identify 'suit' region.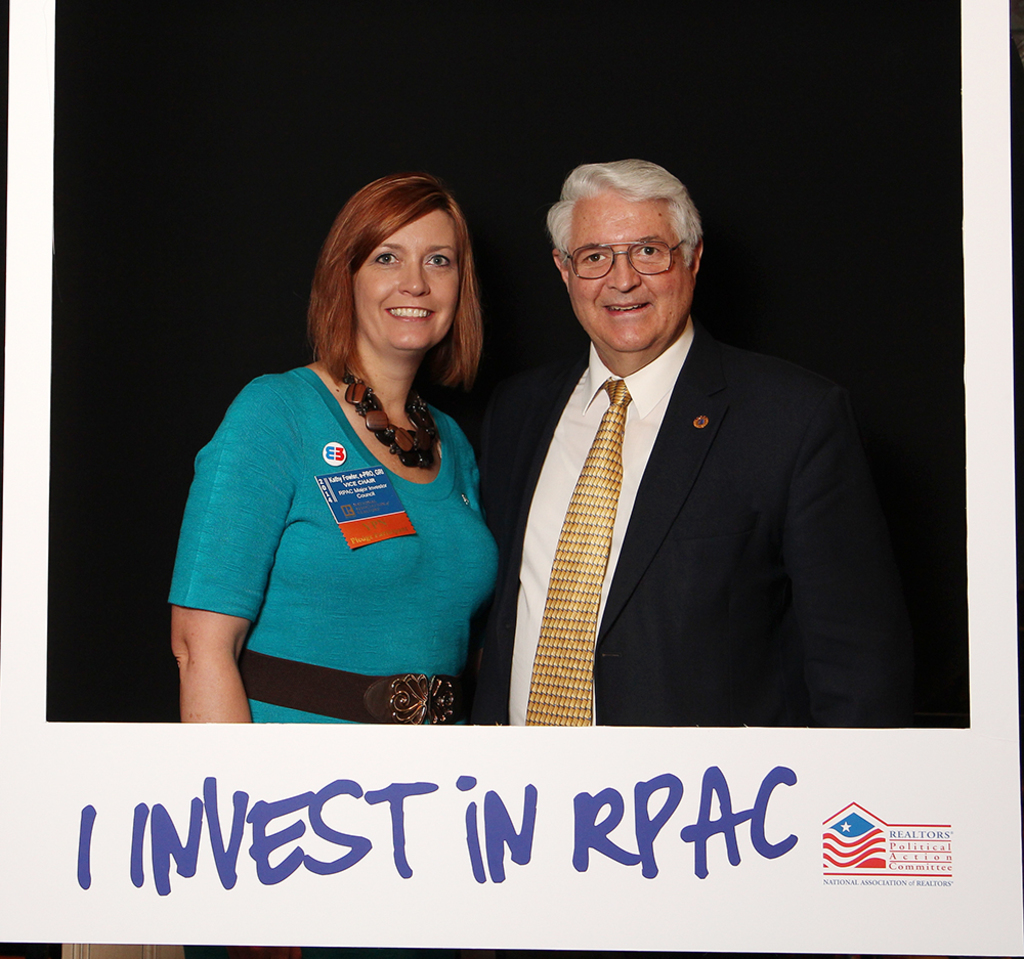
Region: [x1=478, y1=194, x2=902, y2=760].
